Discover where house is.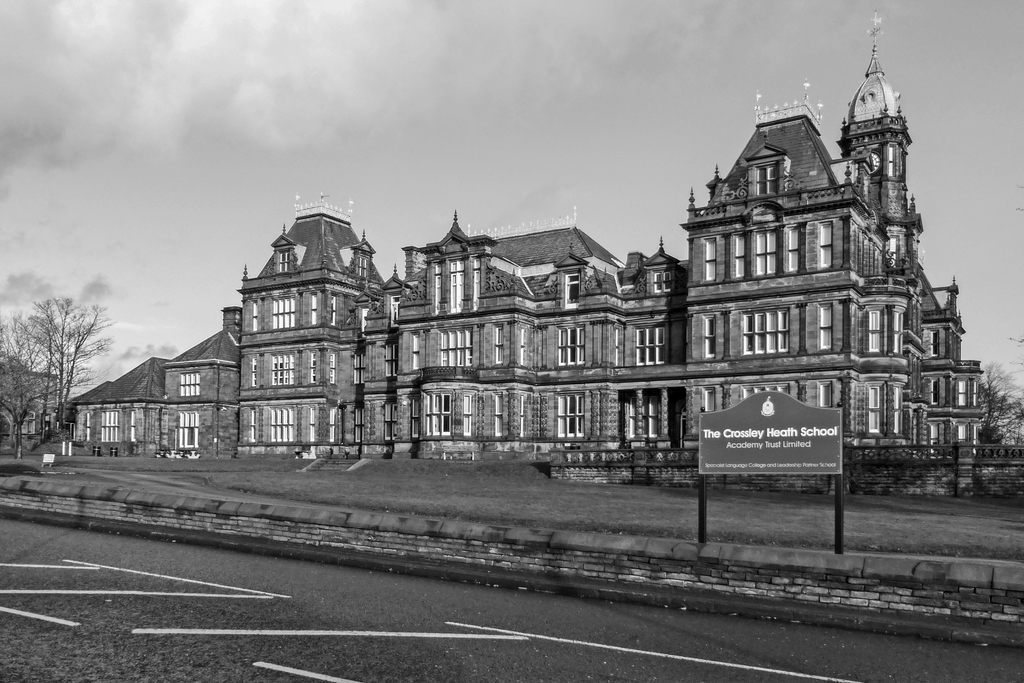
Discovered at <bbox>349, 204, 624, 469</bbox>.
